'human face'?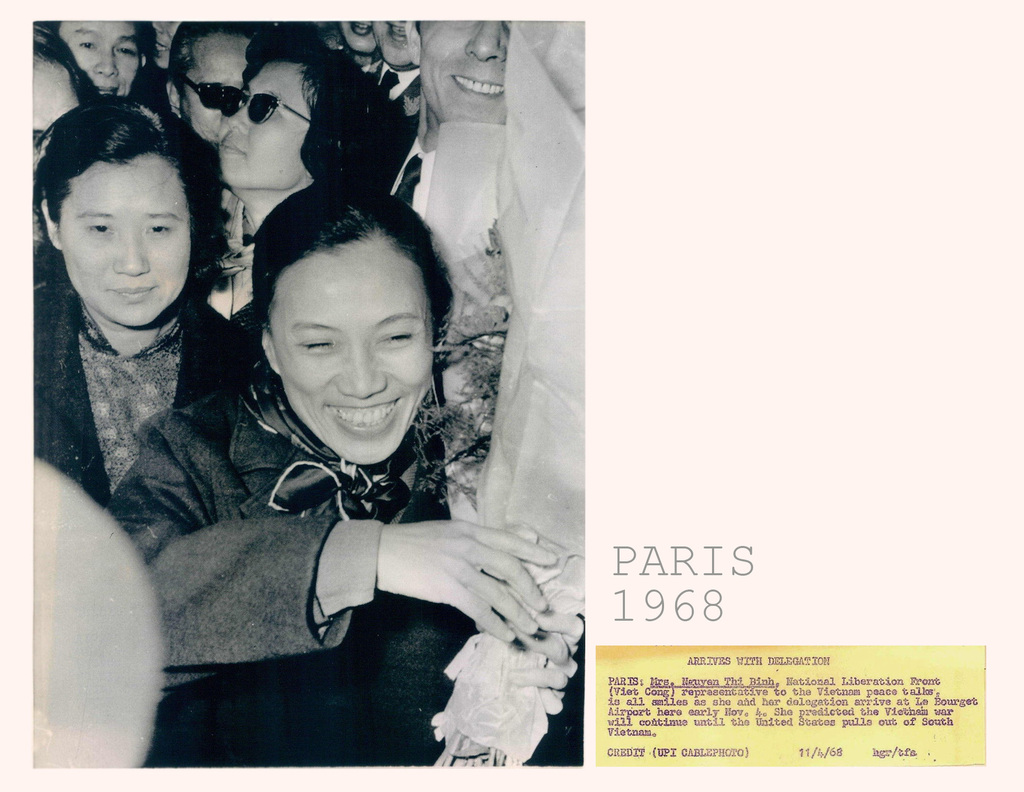
(417, 12, 512, 125)
